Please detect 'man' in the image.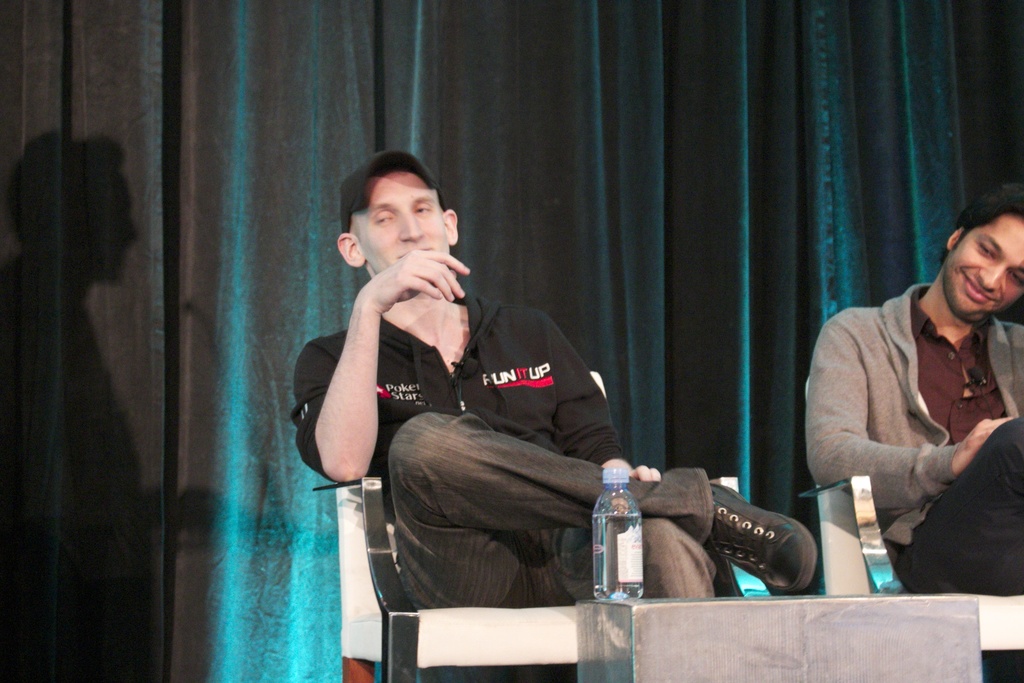
280/152/824/682.
